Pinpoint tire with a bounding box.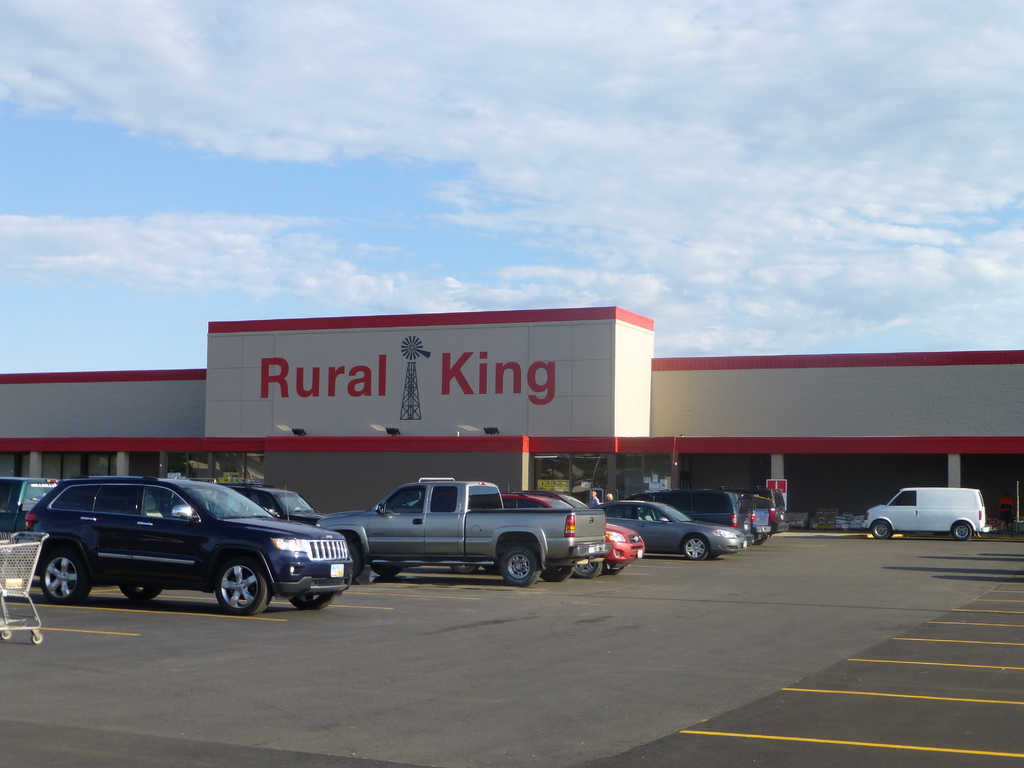
<box>220,556,270,618</box>.
